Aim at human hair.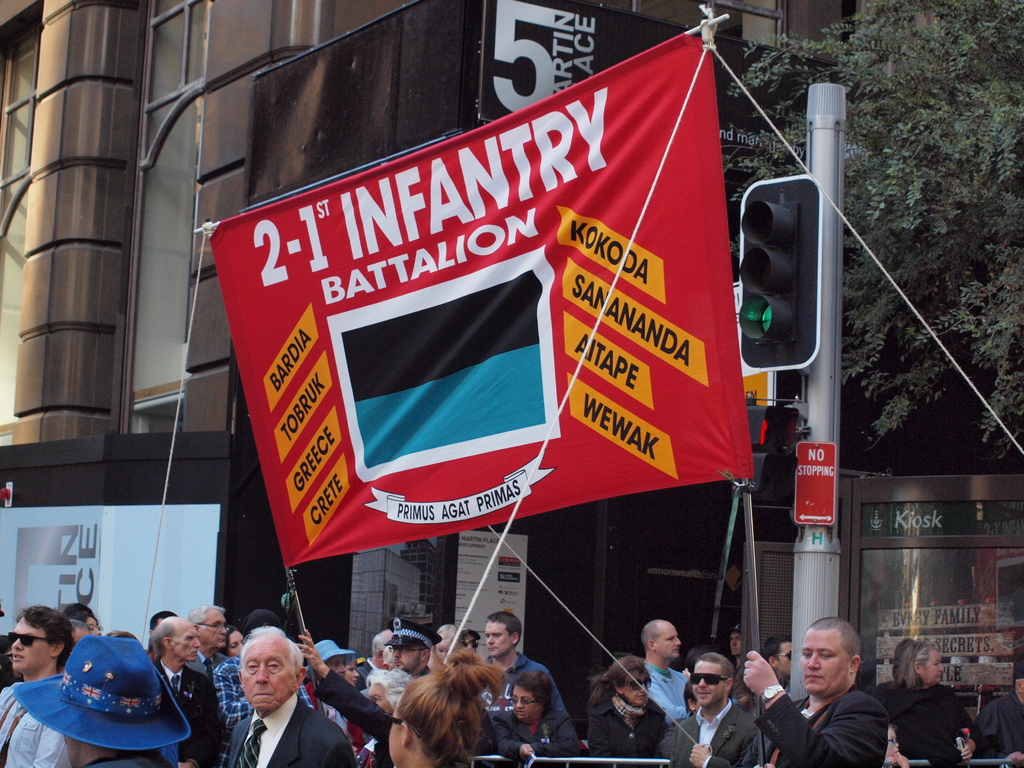
Aimed at x1=685, y1=676, x2=699, y2=714.
